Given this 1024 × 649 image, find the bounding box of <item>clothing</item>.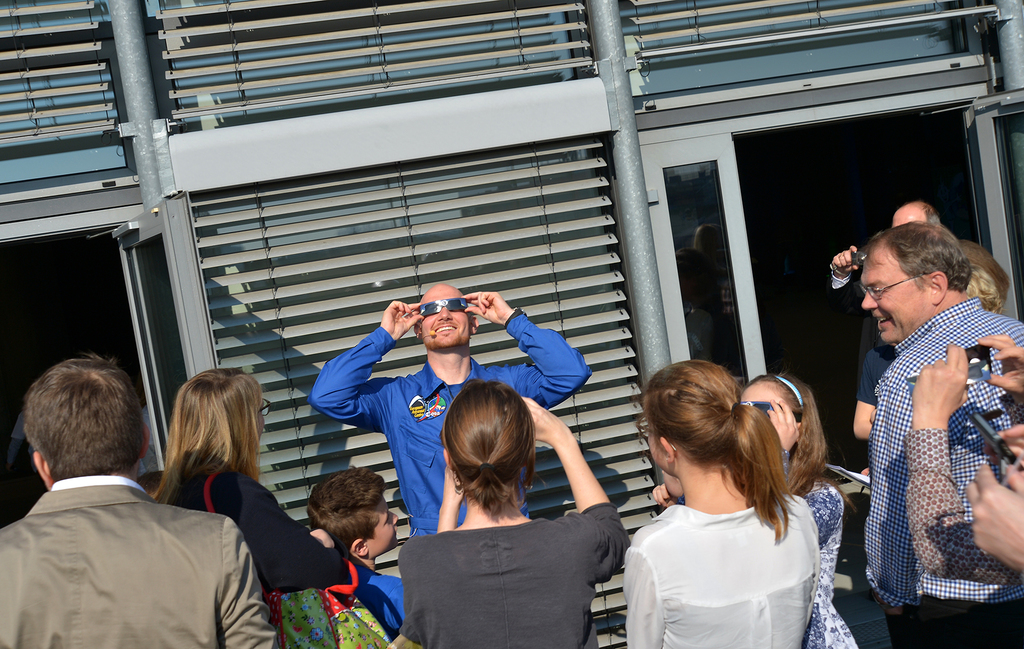
x1=4, y1=450, x2=248, y2=647.
